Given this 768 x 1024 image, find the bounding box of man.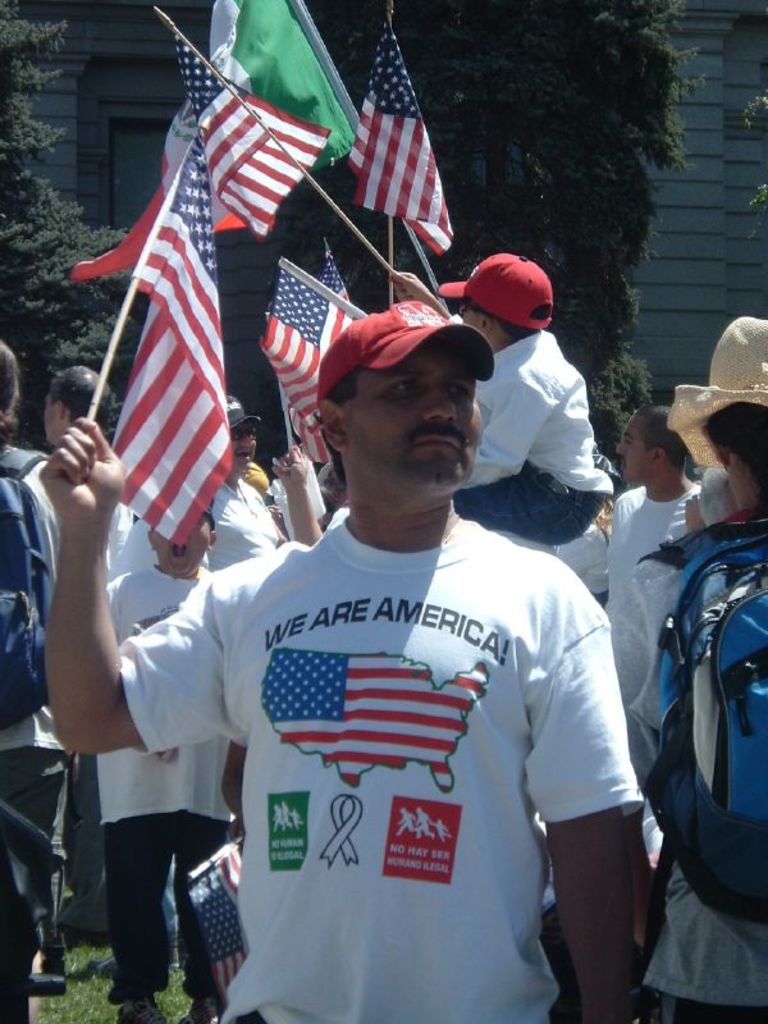
200/397/307/575.
